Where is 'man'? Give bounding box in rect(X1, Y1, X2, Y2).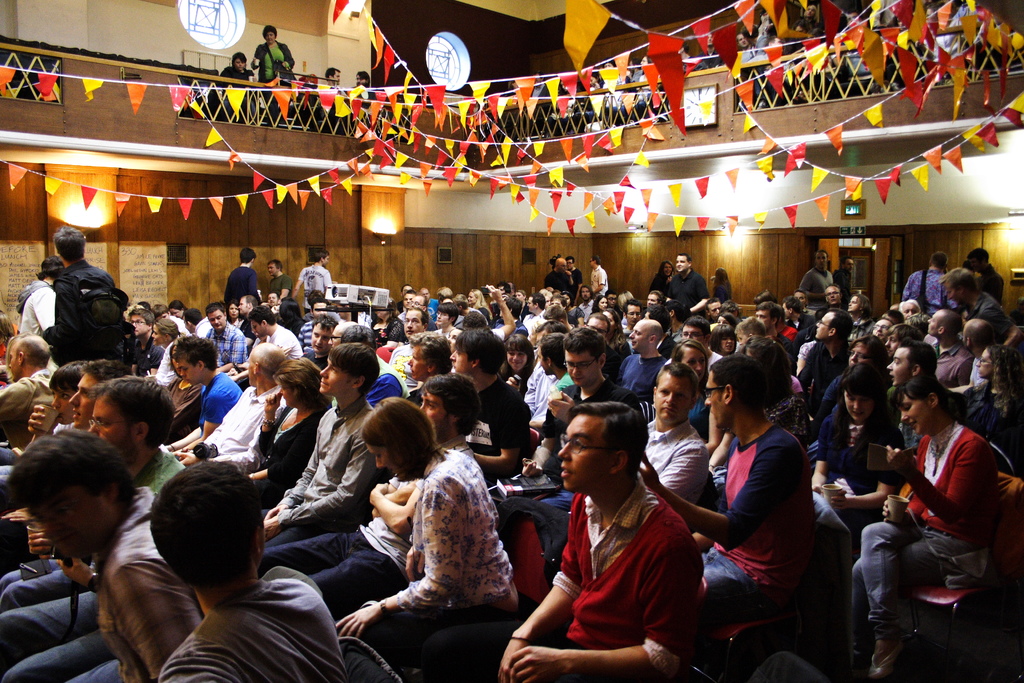
rect(269, 261, 299, 311).
